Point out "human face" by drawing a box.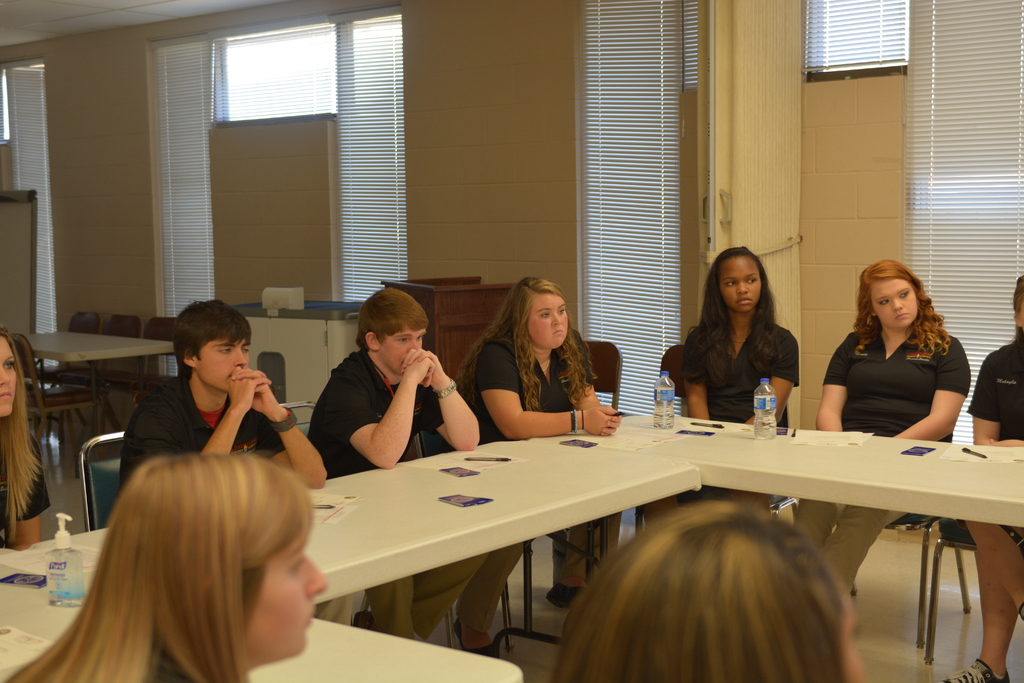
<bbox>719, 258, 762, 313</bbox>.
